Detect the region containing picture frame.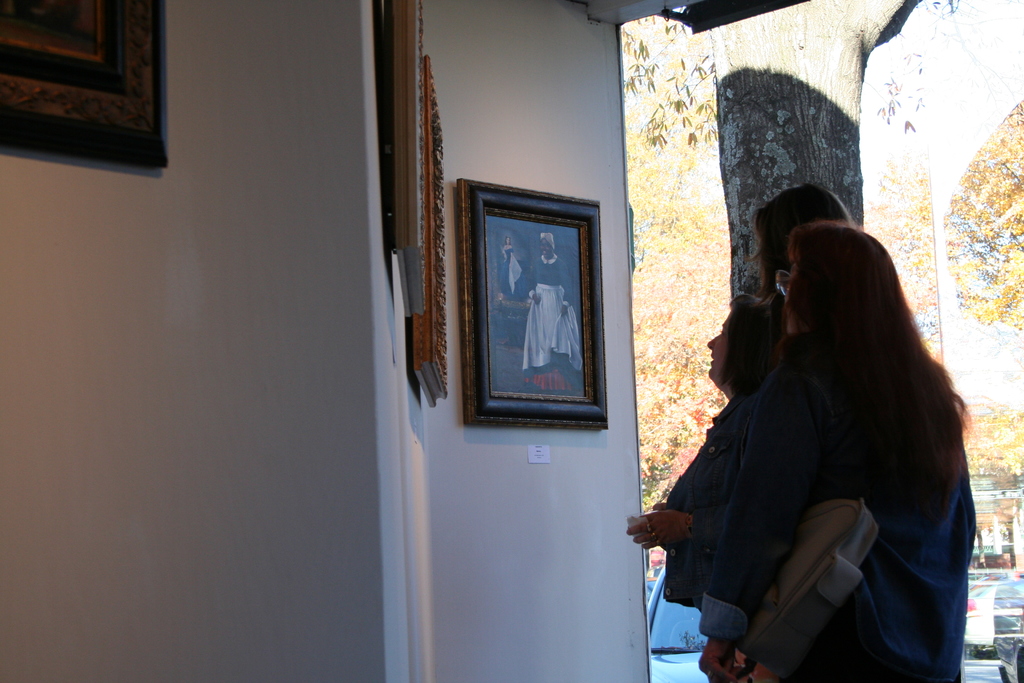
<box>0,0,175,174</box>.
